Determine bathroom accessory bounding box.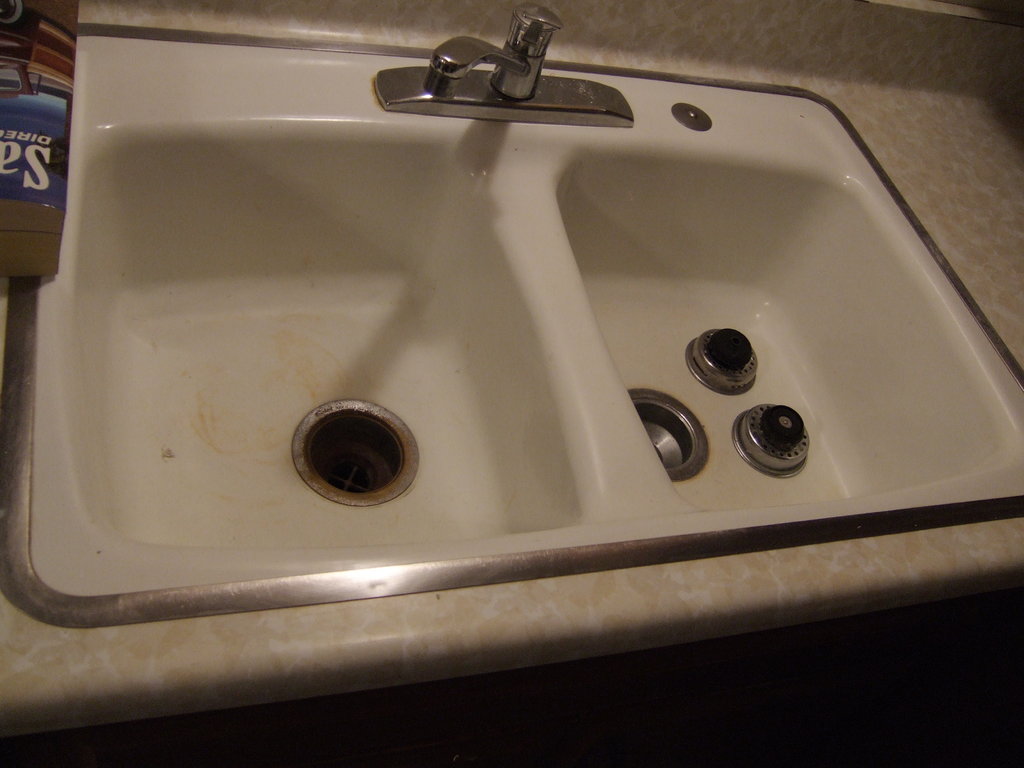
Determined: region(374, 3, 634, 126).
